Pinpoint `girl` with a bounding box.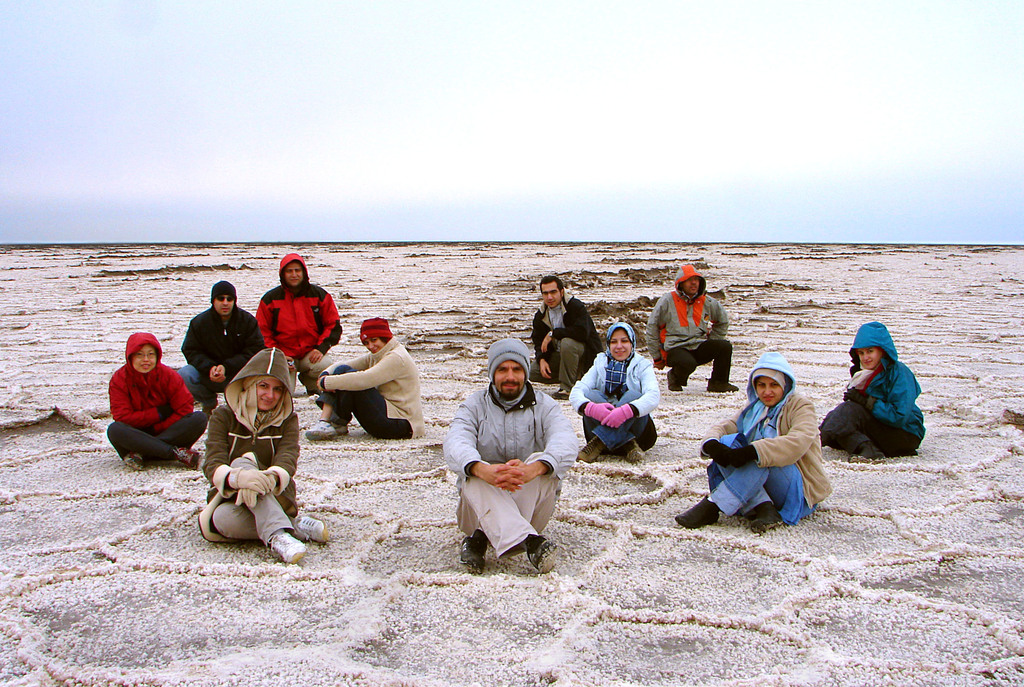
region(818, 314, 928, 467).
